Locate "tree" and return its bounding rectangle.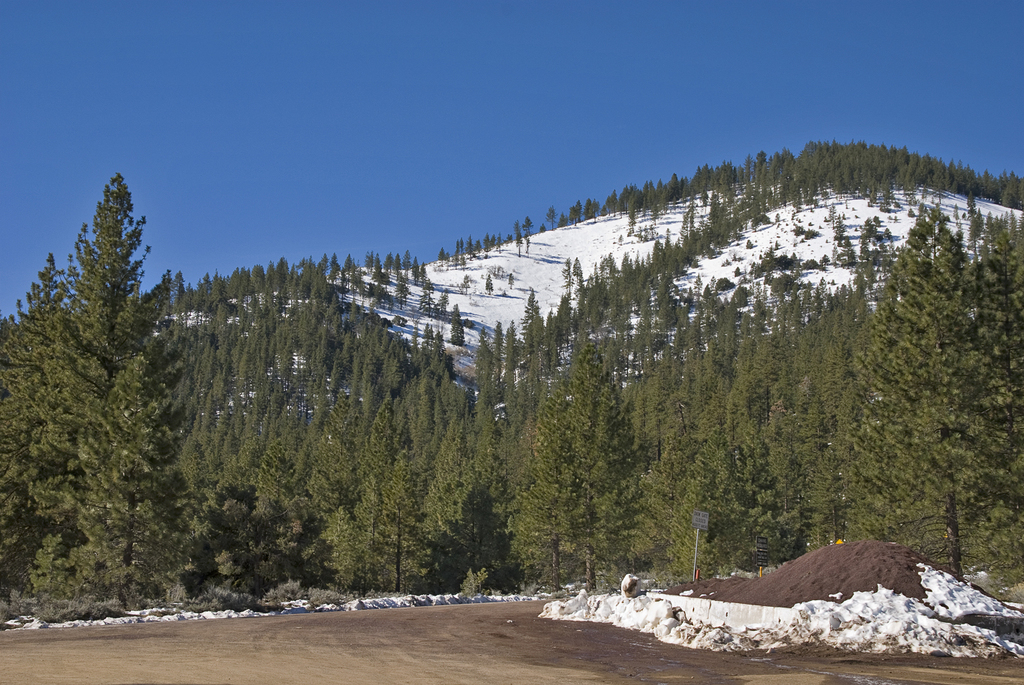
[26,147,177,613].
